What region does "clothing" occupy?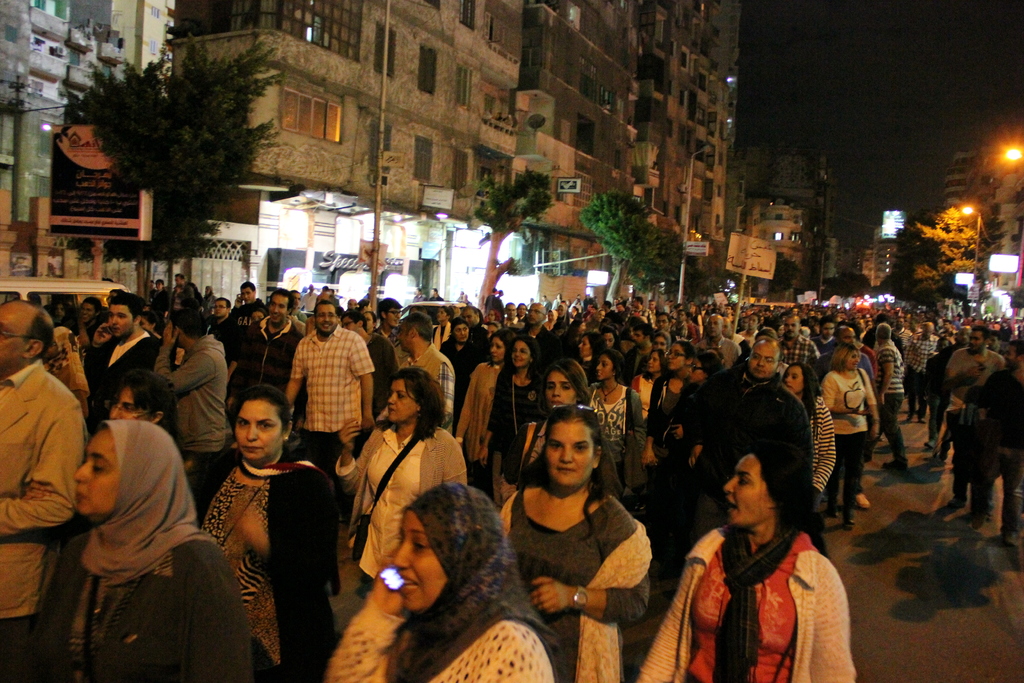
box=[157, 324, 227, 452].
